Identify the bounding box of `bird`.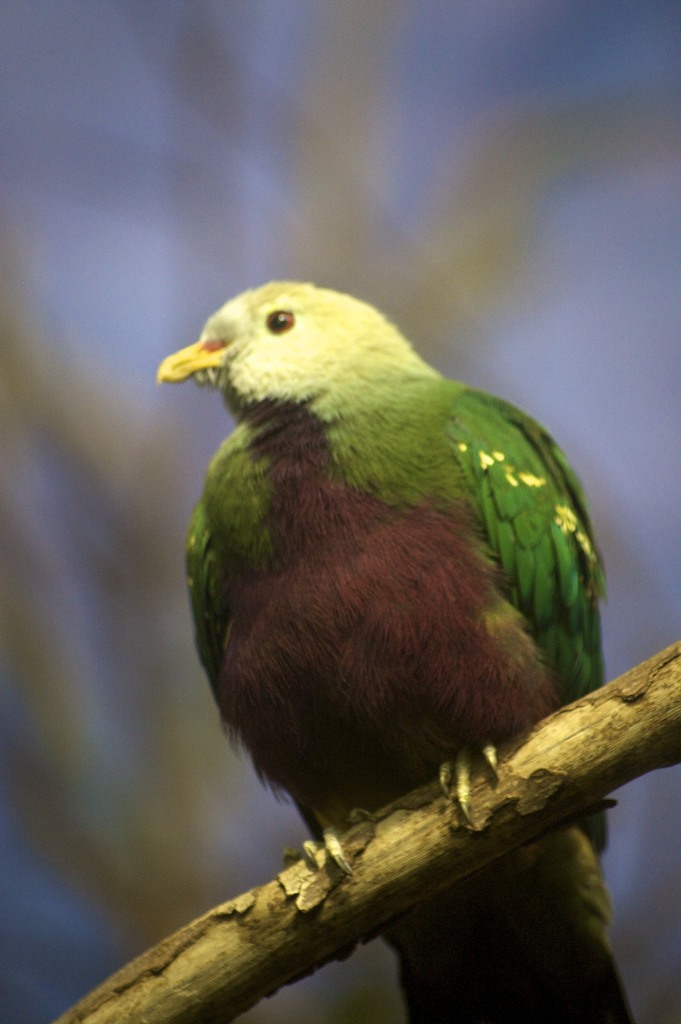
[x1=163, y1=271, x2=652, y2=1023].
